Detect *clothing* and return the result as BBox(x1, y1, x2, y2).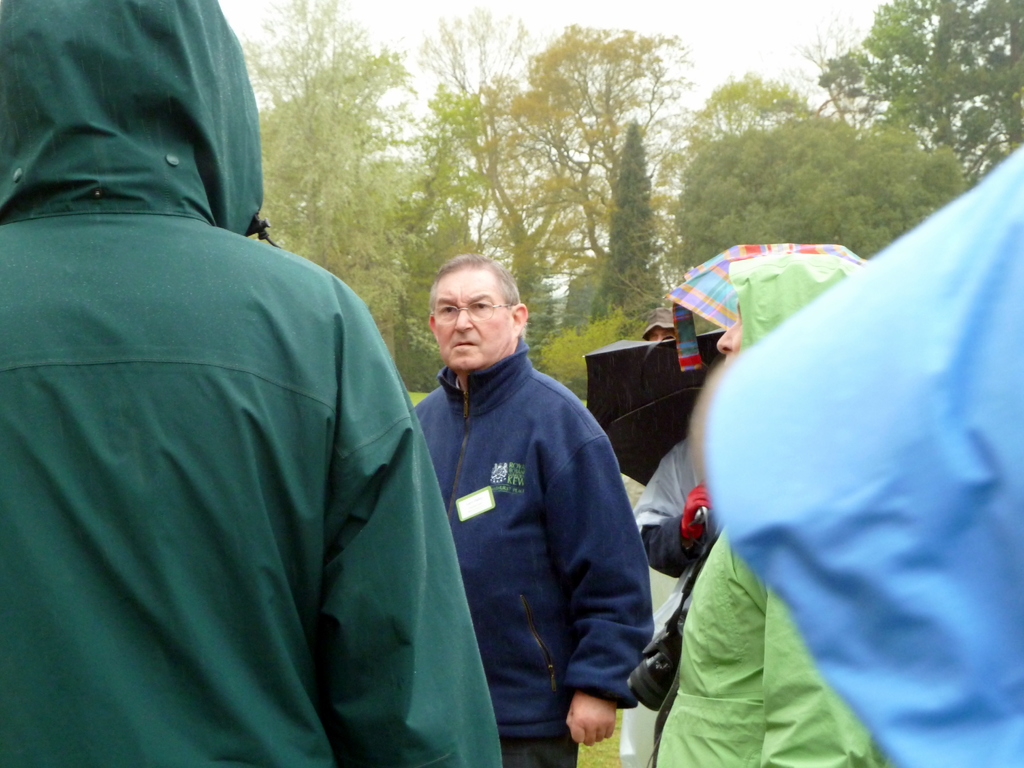
BBox(687, 146, 1023, 767).
